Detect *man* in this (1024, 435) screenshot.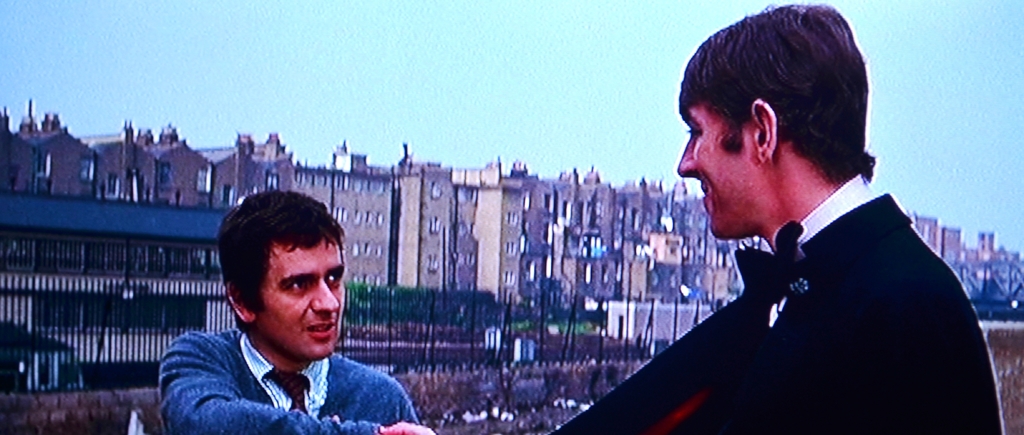
Detection: <box>154,191,436,434</box>.
